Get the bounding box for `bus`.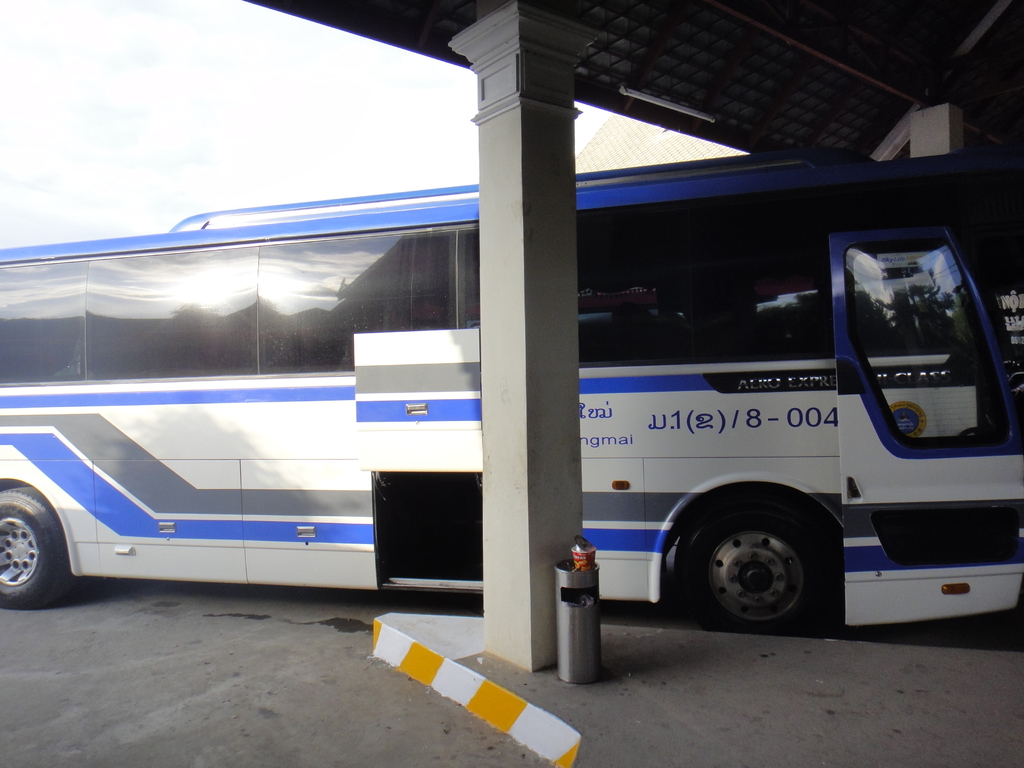
locate(0, 151, 1023, 632).
